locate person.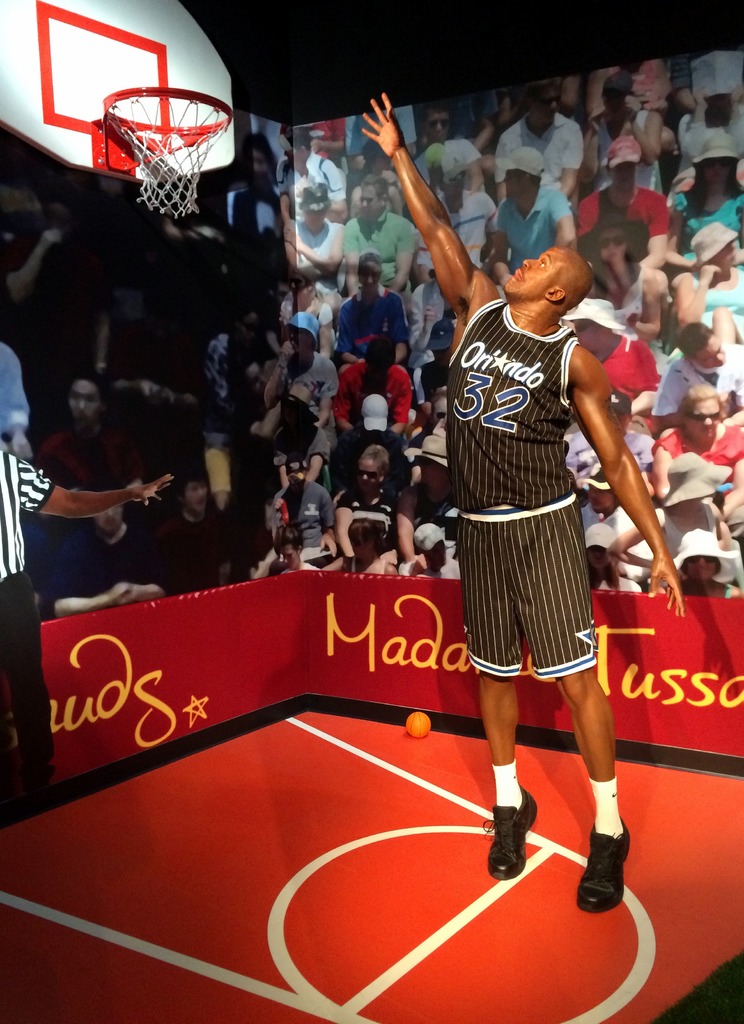
Bounding box: {"x1": 348, "y1": 137, "x2": 407, "y2": 217}.
